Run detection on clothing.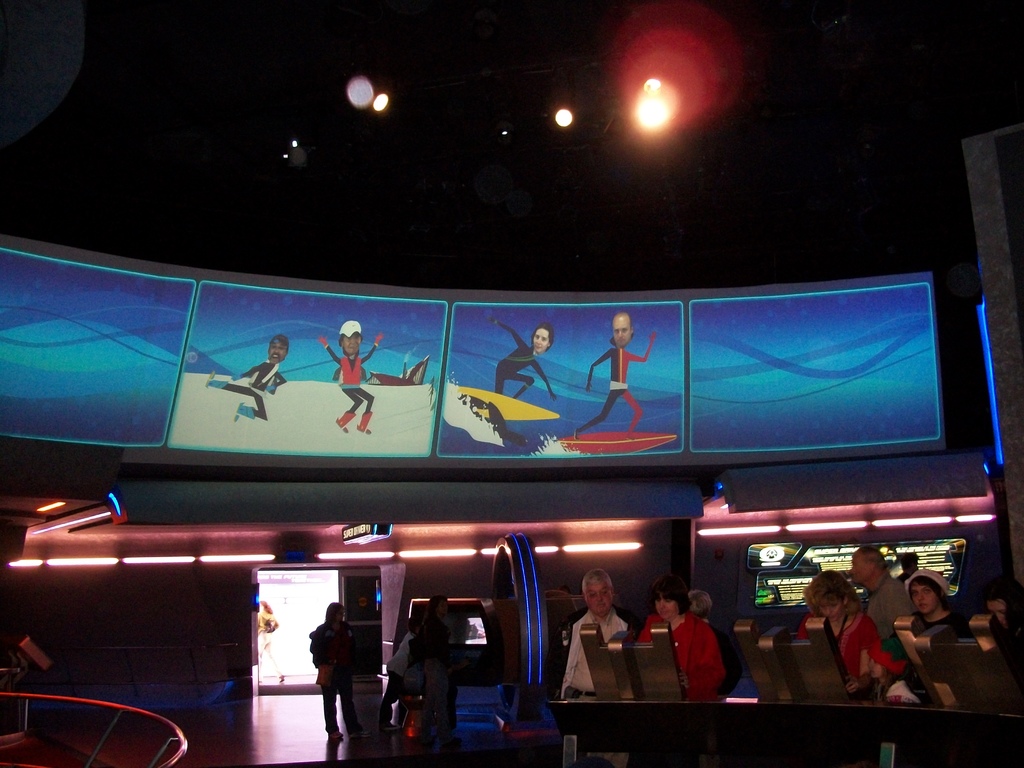
Result: [x1=388, y1=626, x2=434, y2=709].
